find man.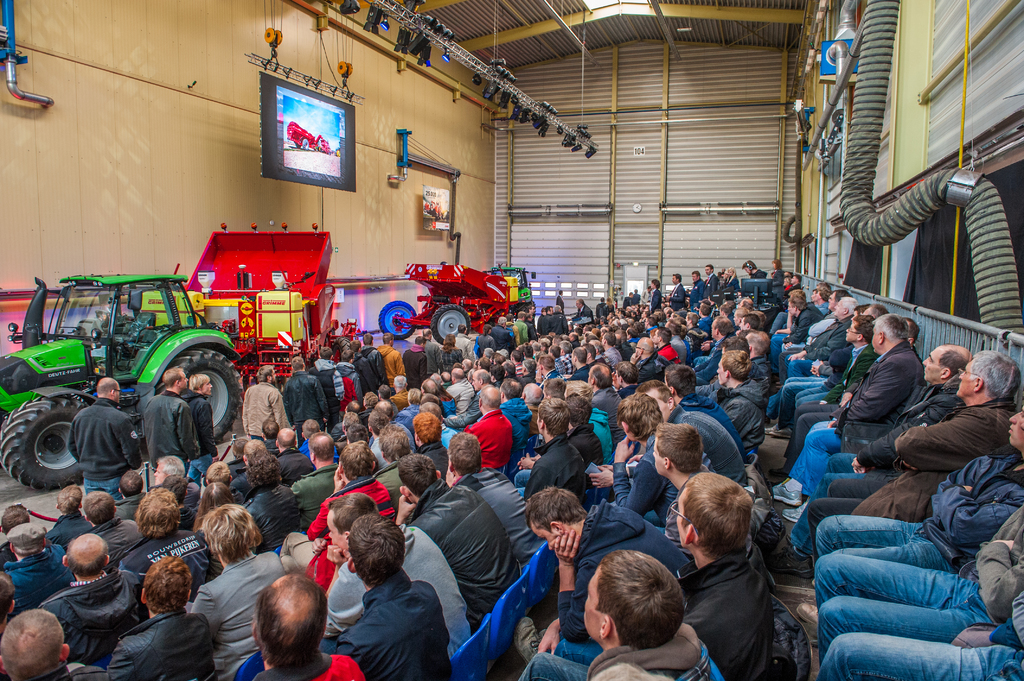
<region>479, 359, 492, 368</region>.
